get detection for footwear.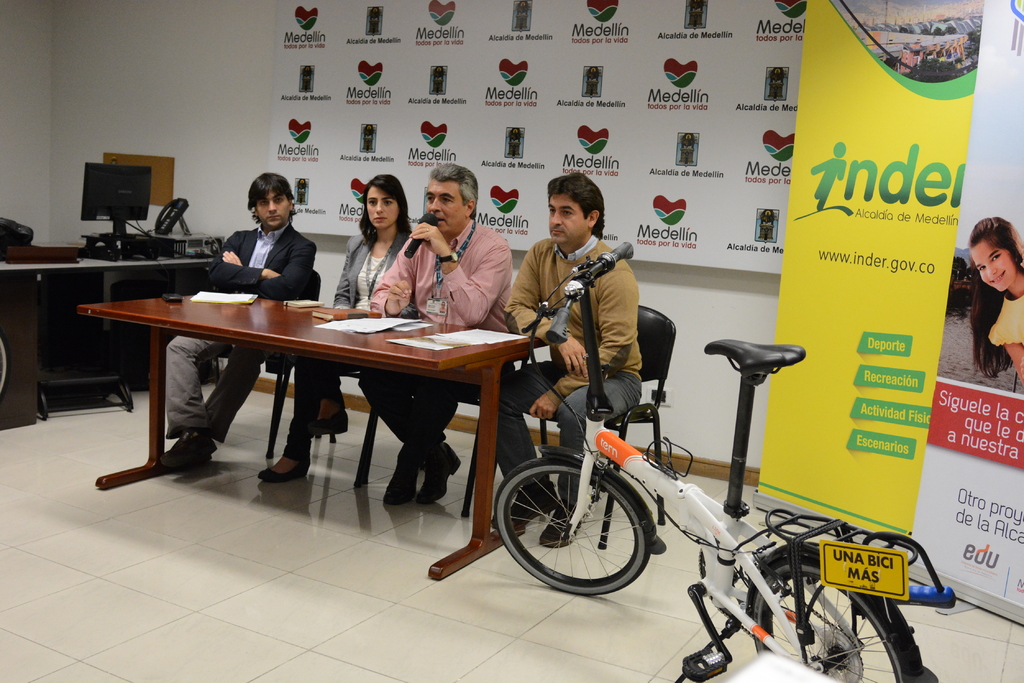
Detection: BBox(155, 425, 219, 471).
